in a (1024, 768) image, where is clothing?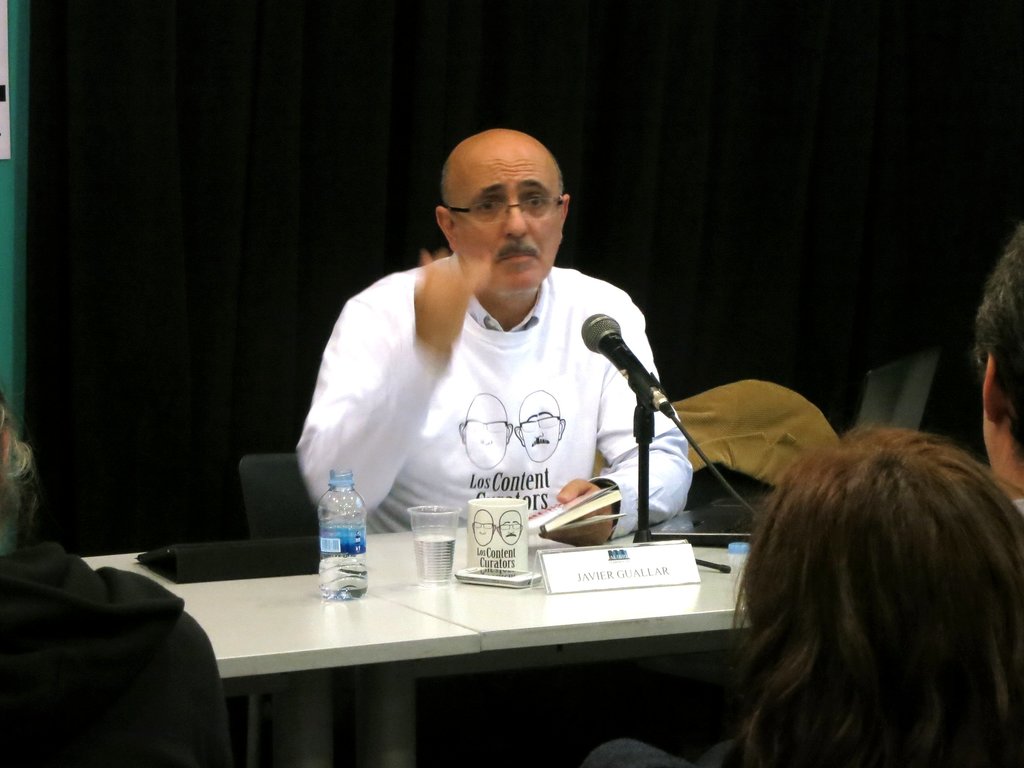
rect(308, 225, 698, 563).
